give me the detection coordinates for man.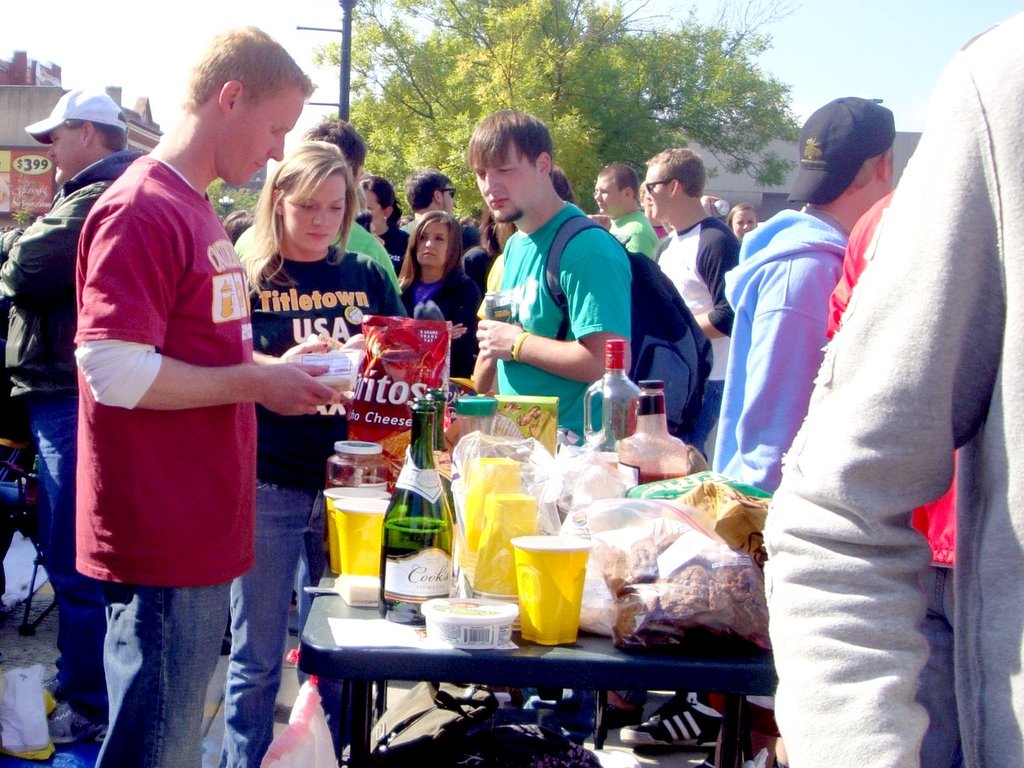
[x1=0, y1=83, x2=158, y2=766].
